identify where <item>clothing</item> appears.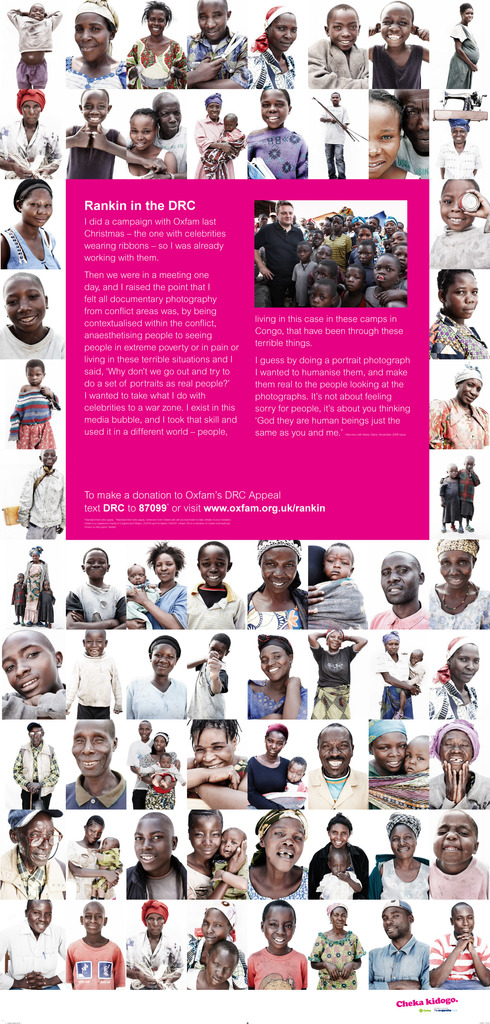
Appears at (430, 225, 489, 274).
